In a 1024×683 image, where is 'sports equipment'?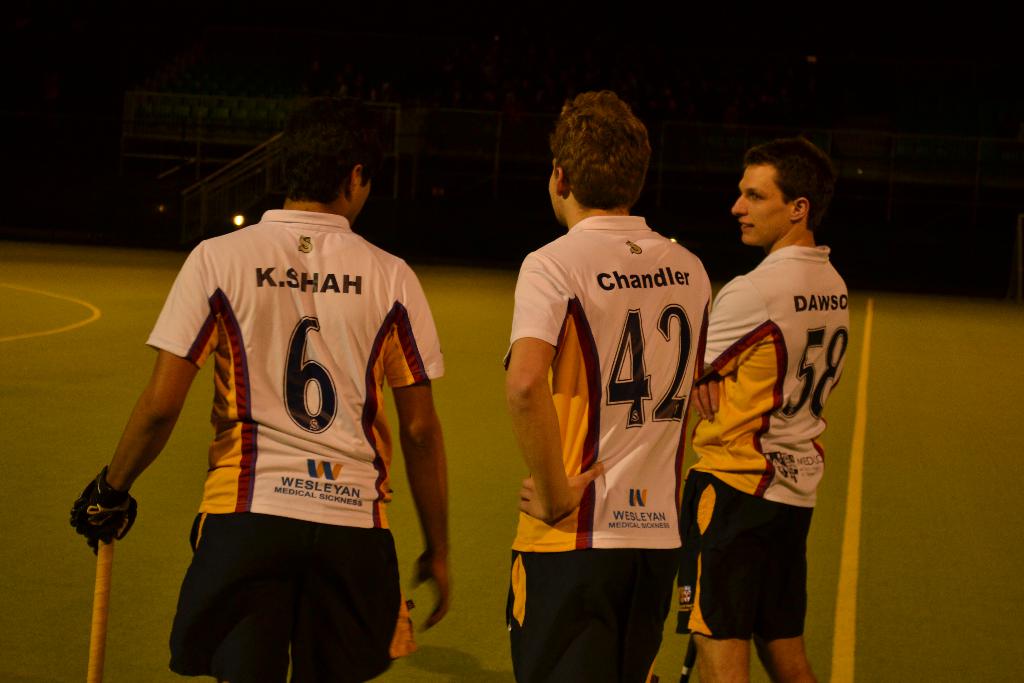
bbox=(678, 633, 701, 682).
